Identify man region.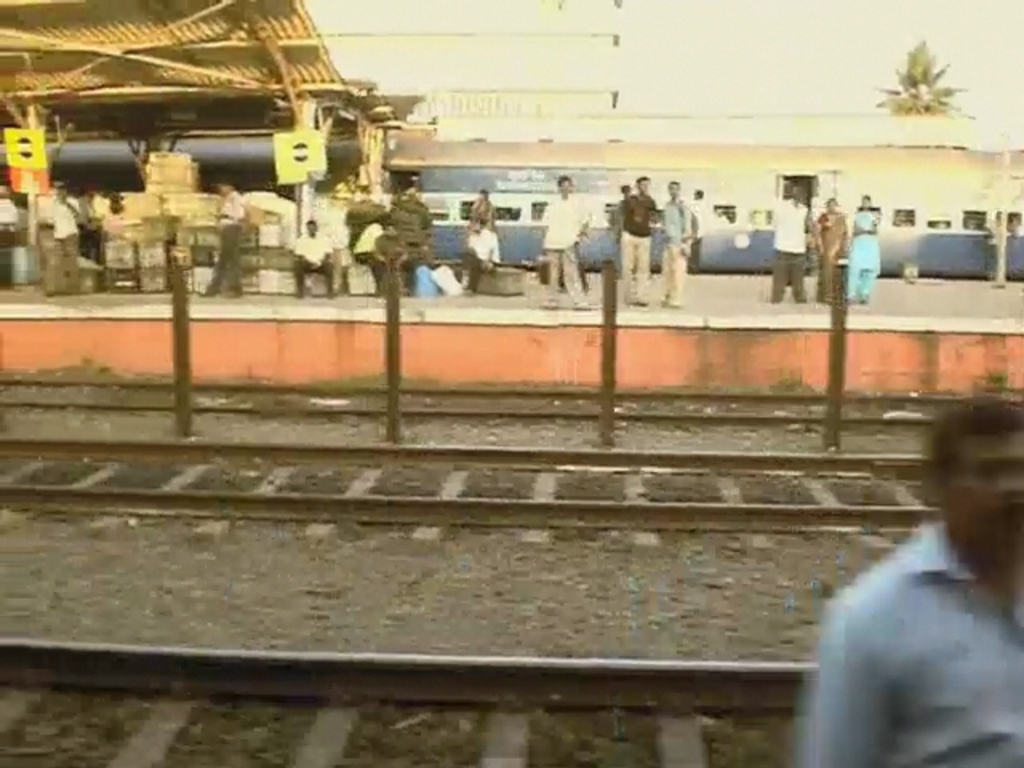
Region: l=547, t=176, r=608, b=306.
